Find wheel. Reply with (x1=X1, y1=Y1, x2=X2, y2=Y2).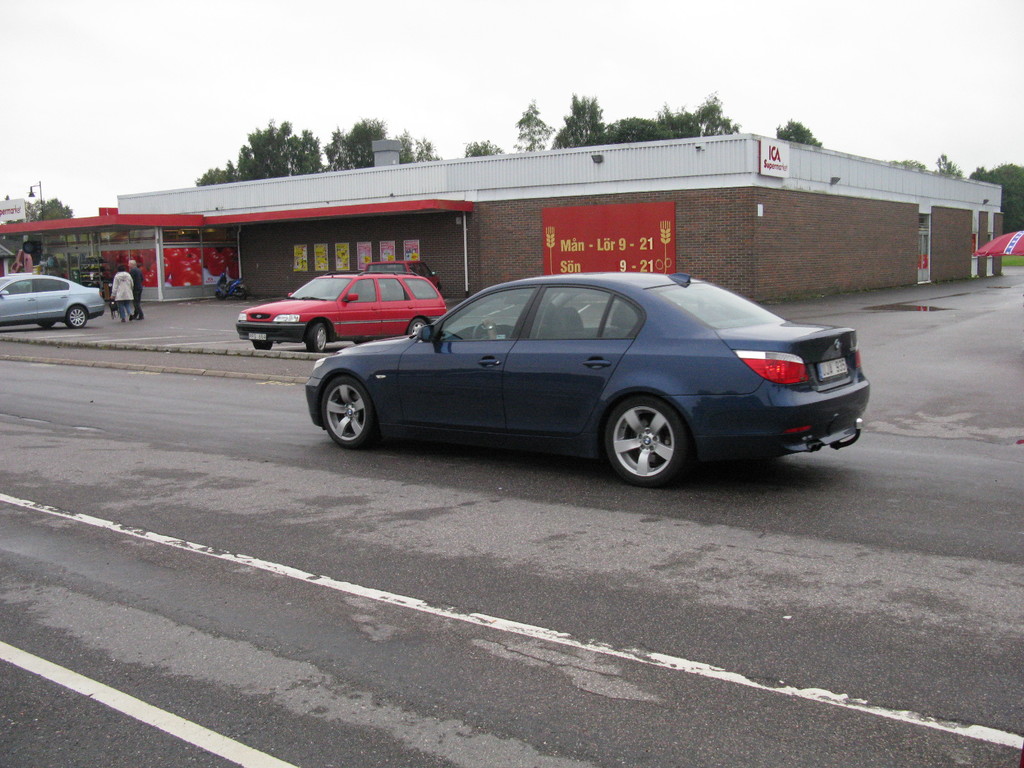
(x1=304, y1=325, x2=328, y2=352).
